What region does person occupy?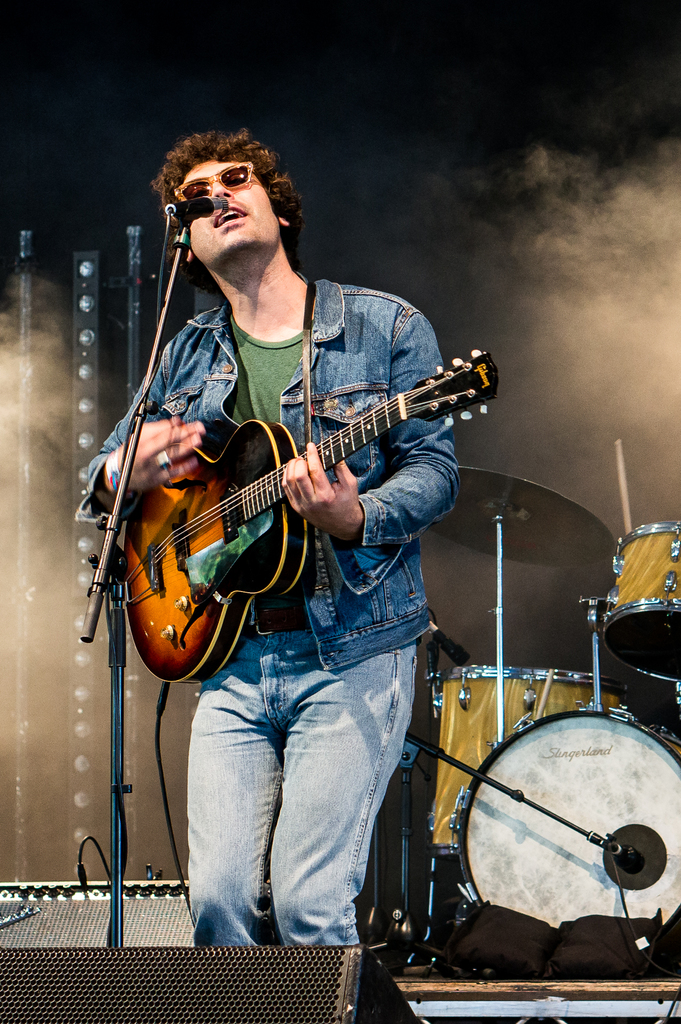
rect(65, 135, 466, 961).
